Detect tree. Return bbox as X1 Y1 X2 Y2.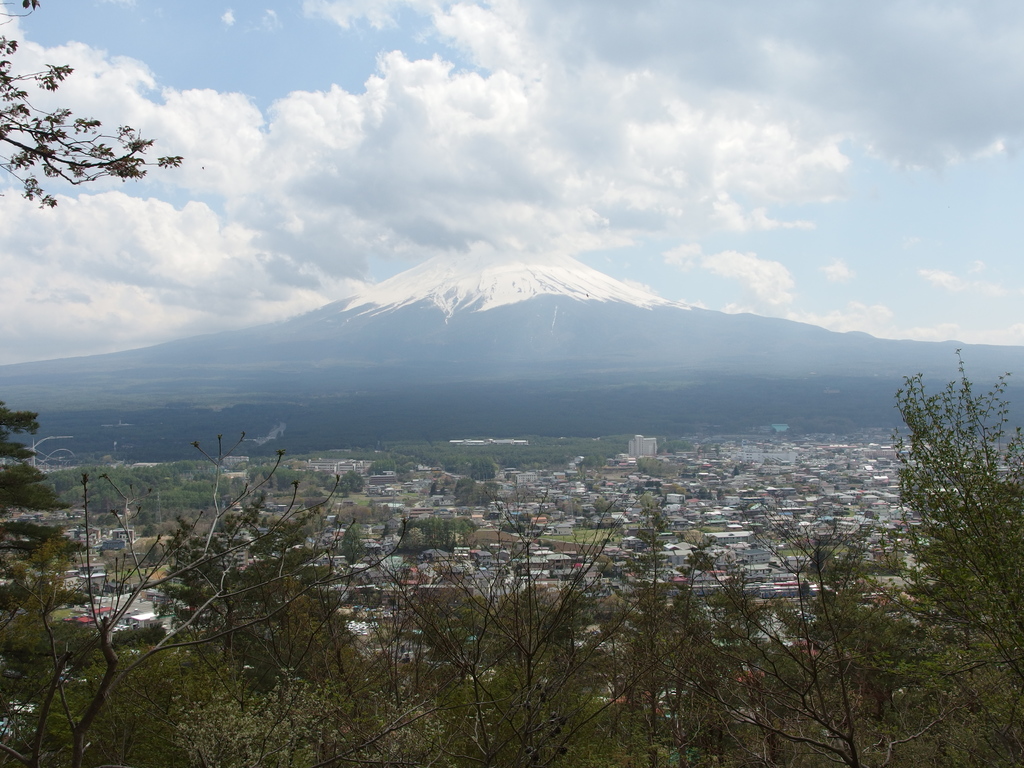
597 544 770 767.
